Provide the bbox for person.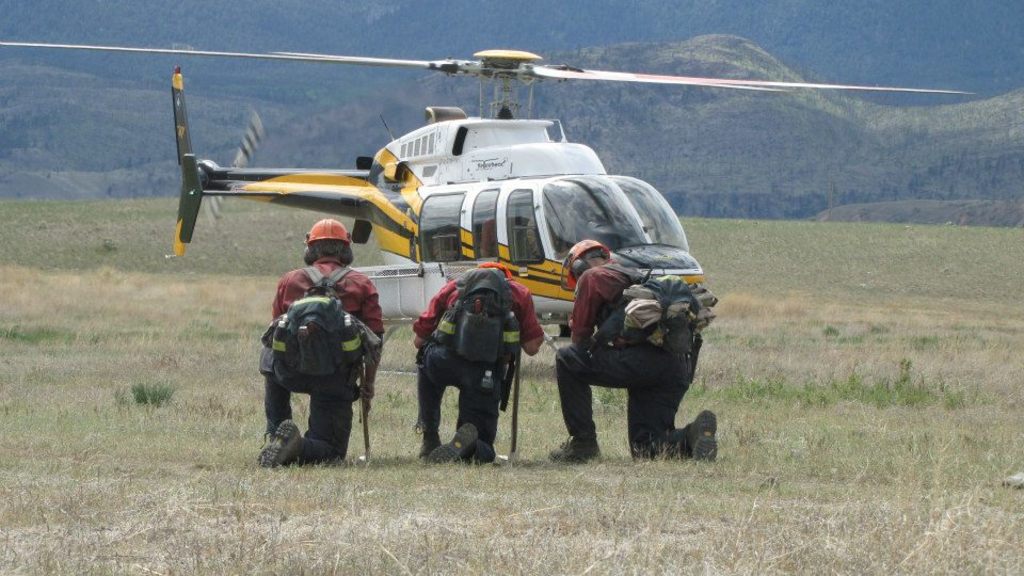
412/261/549/464.
